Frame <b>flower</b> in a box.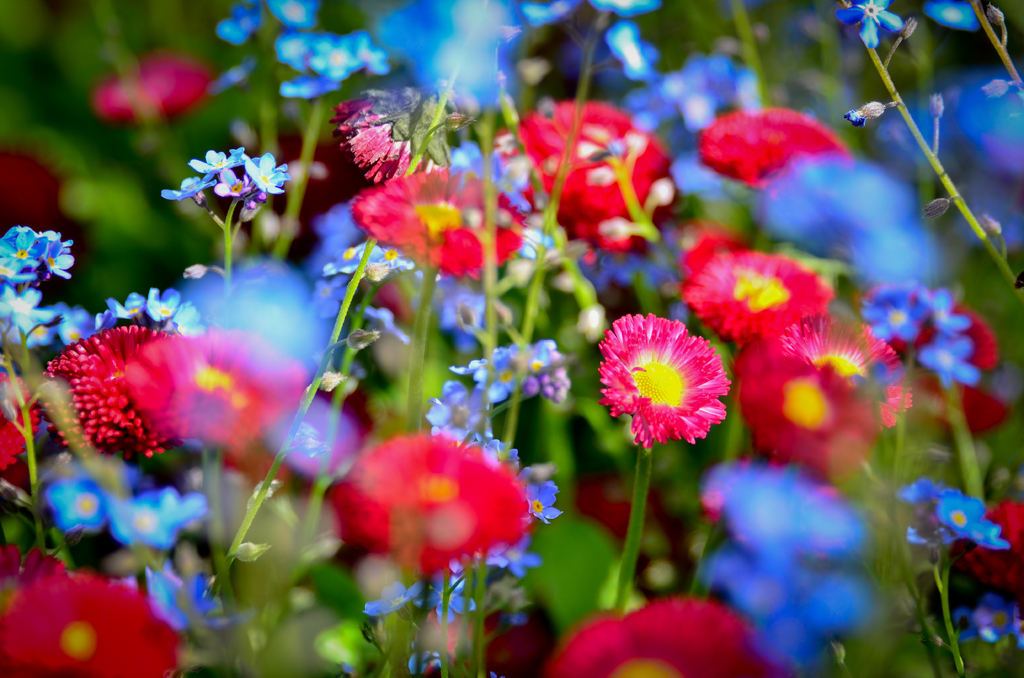
crop(684, 245, 822, 342).
